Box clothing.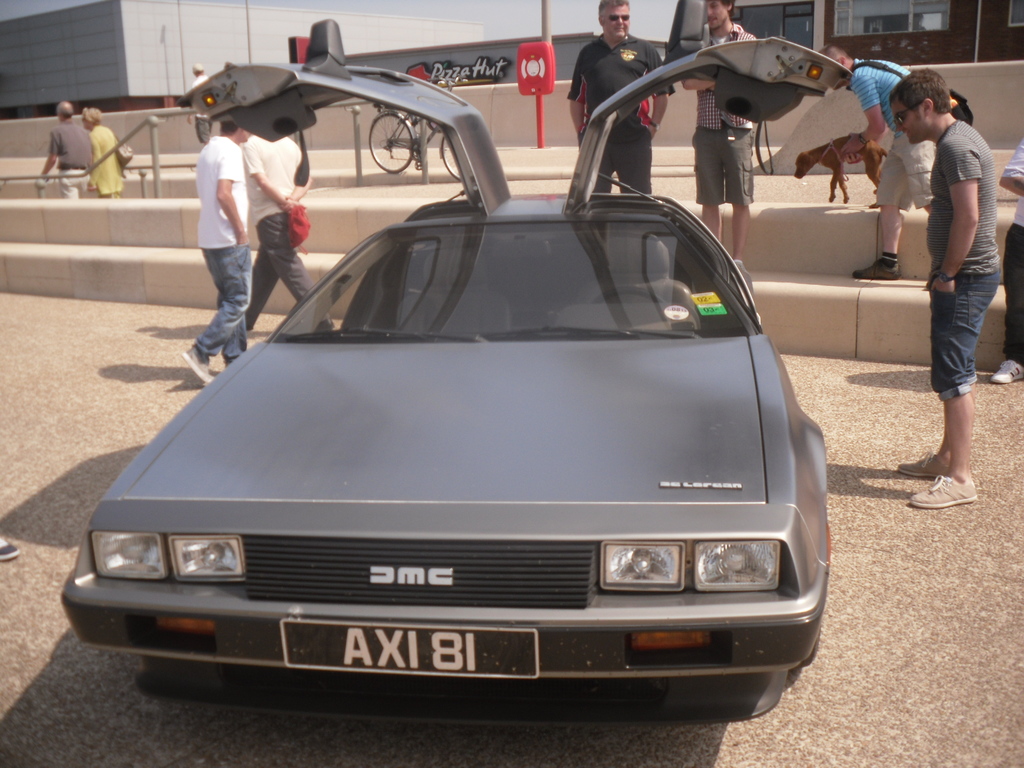
<bbox>930, 116, 1003, 396</bbox>.
